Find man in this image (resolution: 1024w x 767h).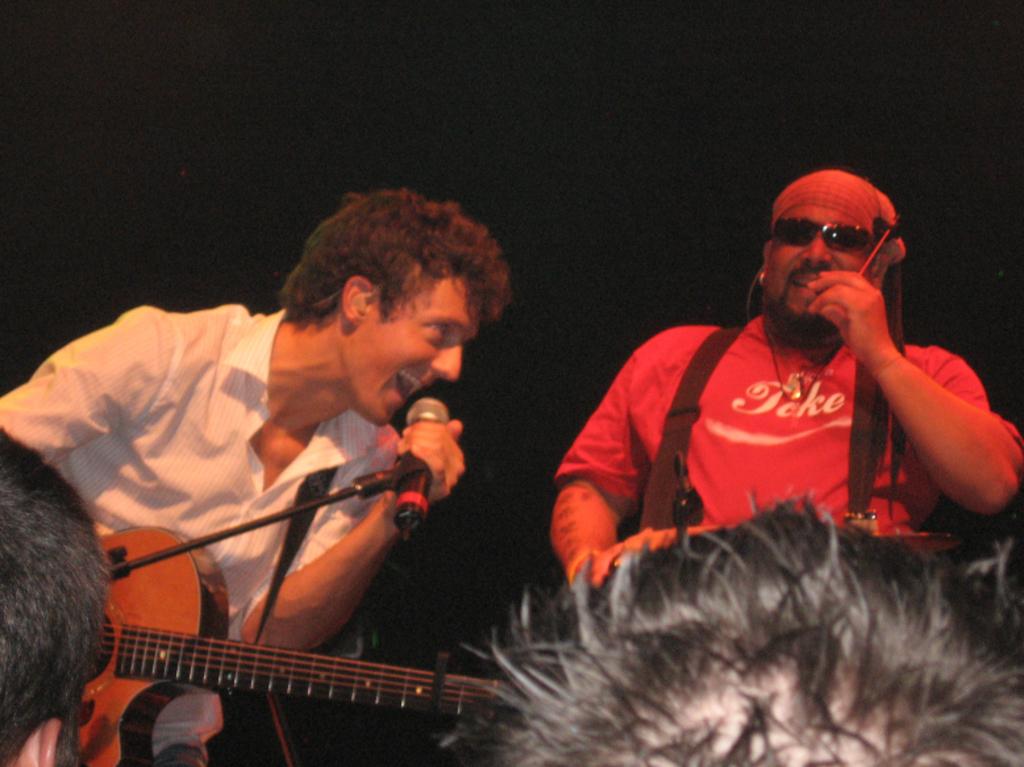
box=[558, 170, 1012, 626].
